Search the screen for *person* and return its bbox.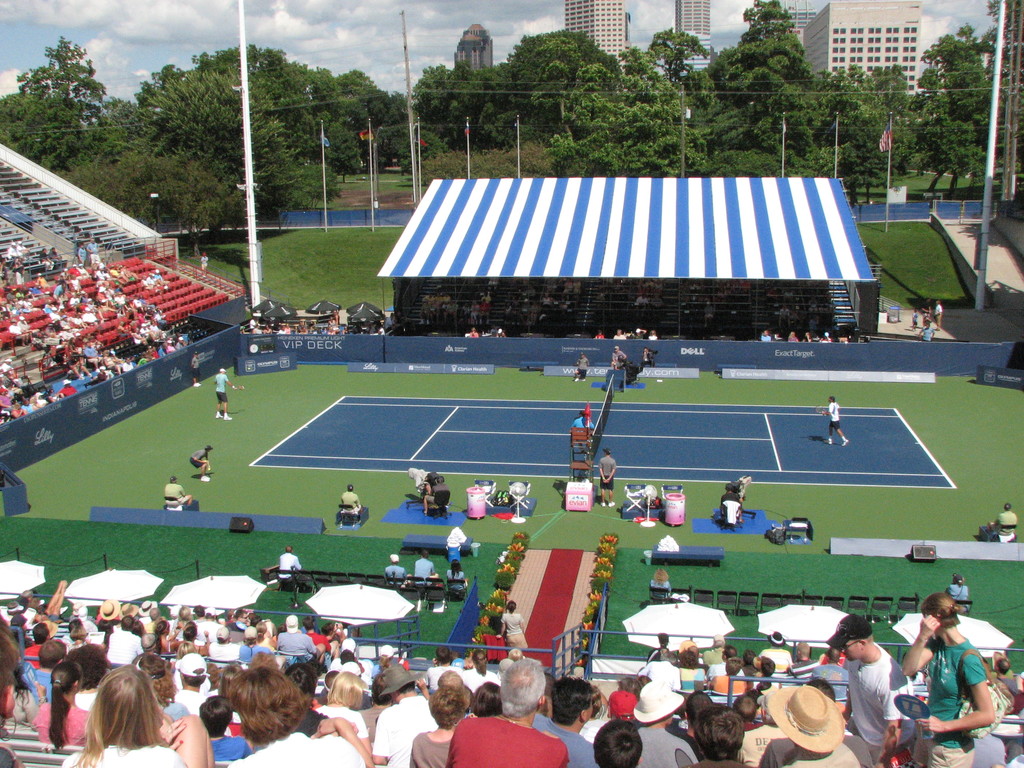
Found: 0:255:9:285.
